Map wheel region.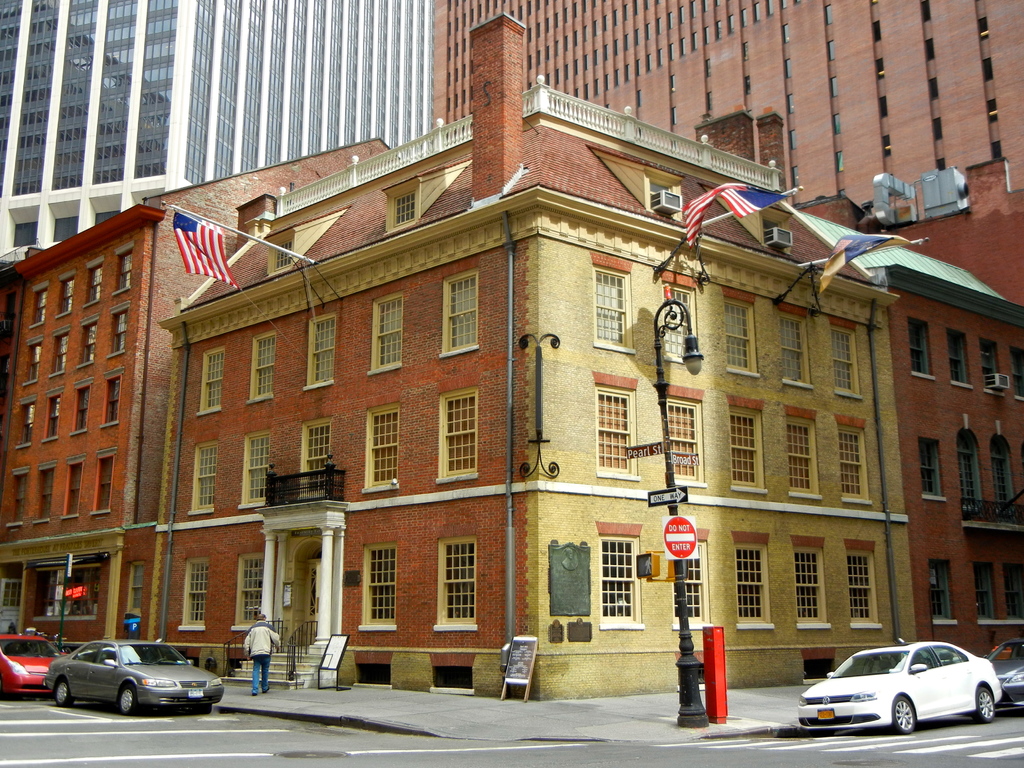
Mapped to 193/704/213/717.
